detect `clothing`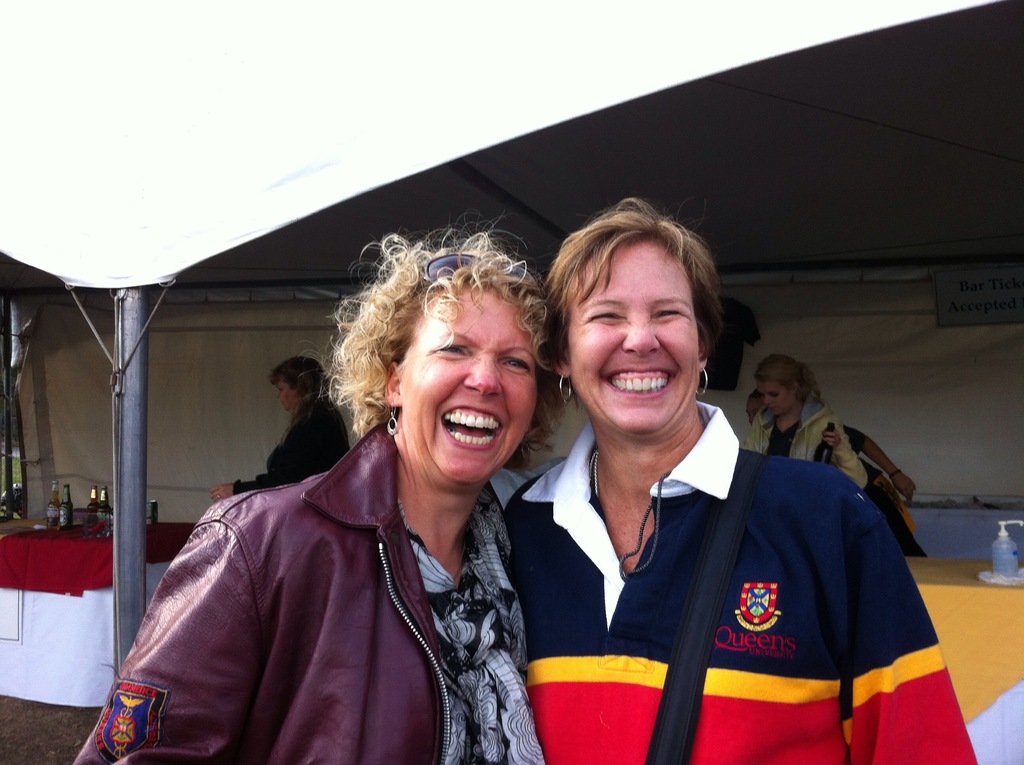
left=839, top=428, right=926, bottom=556
